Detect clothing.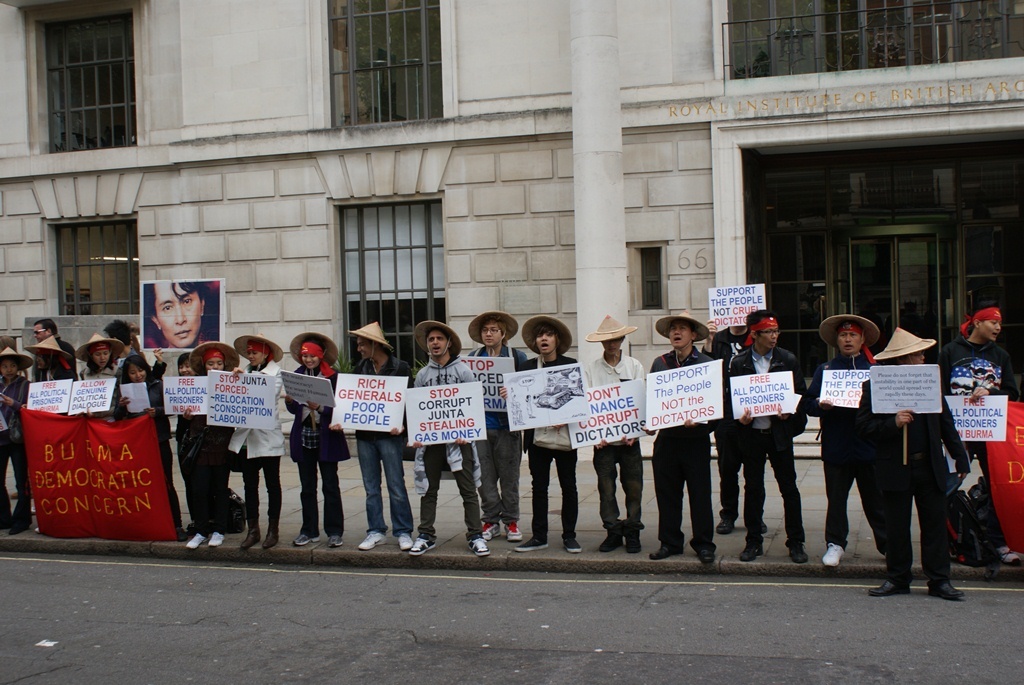
Detected at (3,378,28,506).
